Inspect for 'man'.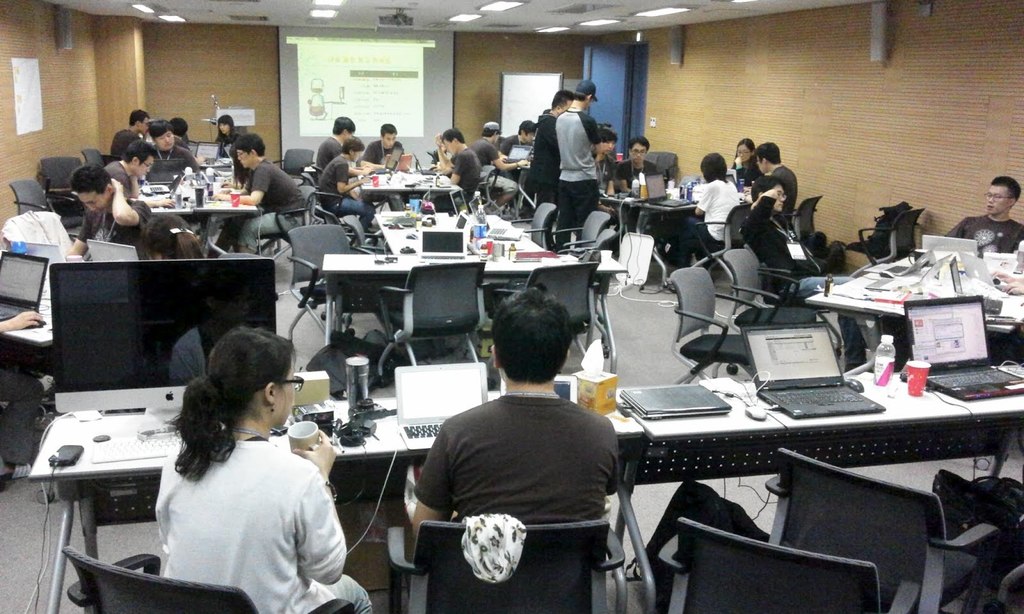
Inspection: (429,130,479,212).
